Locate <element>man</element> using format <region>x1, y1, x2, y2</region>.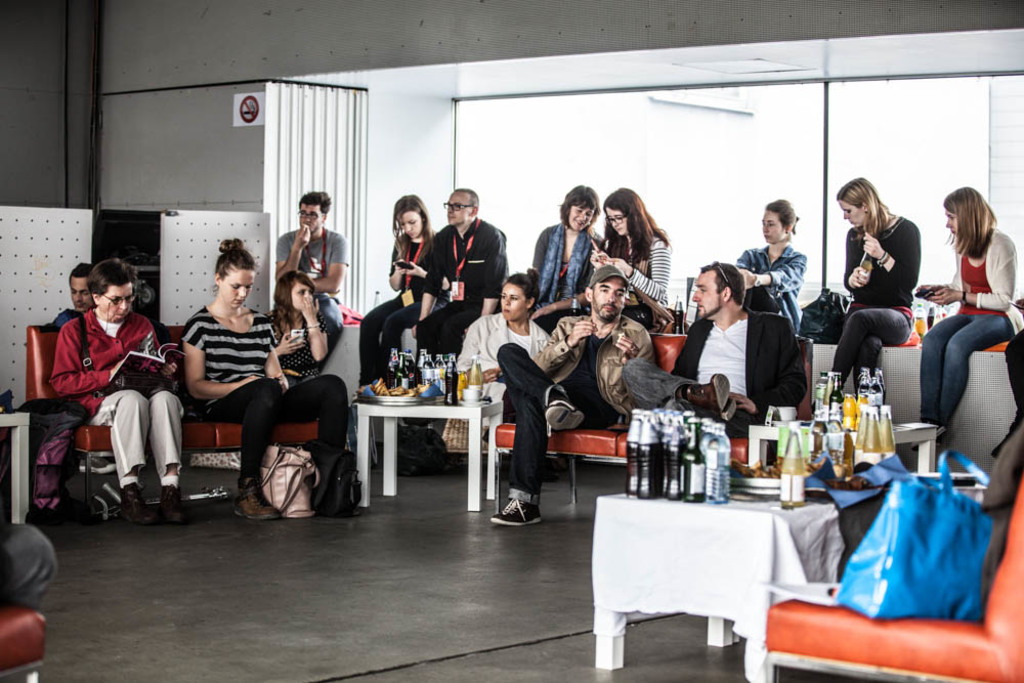
<region>40, 262, 102, 336</region>.
